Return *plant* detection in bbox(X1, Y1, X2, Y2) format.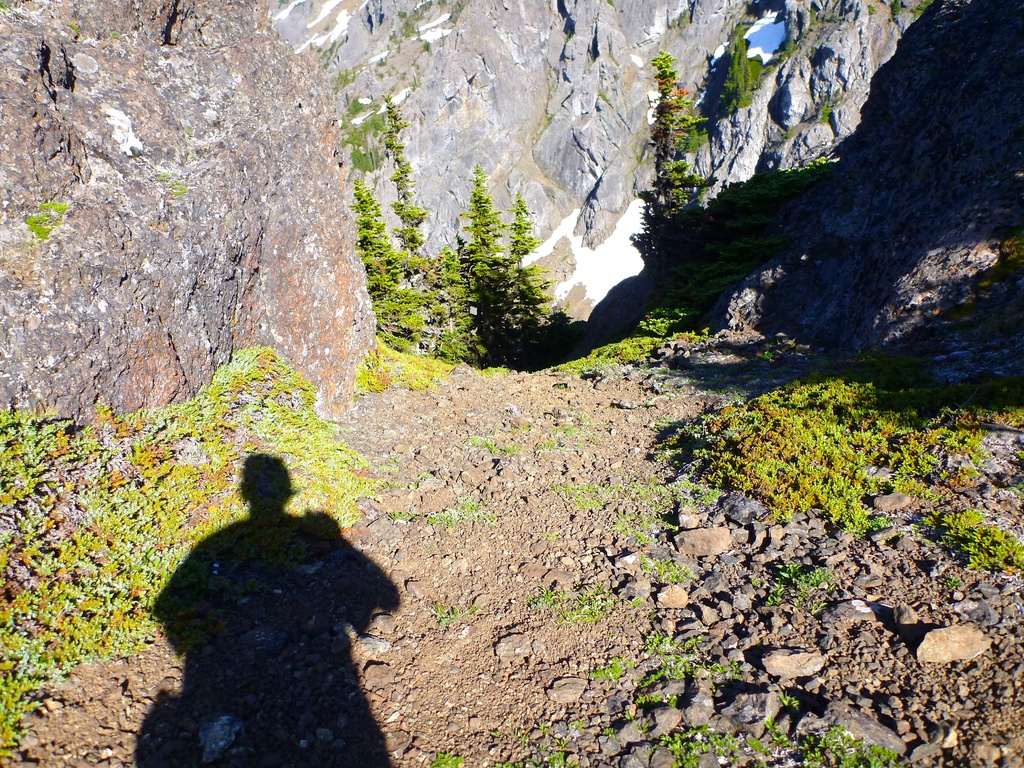
bbox(629, 692, 665, 705).
